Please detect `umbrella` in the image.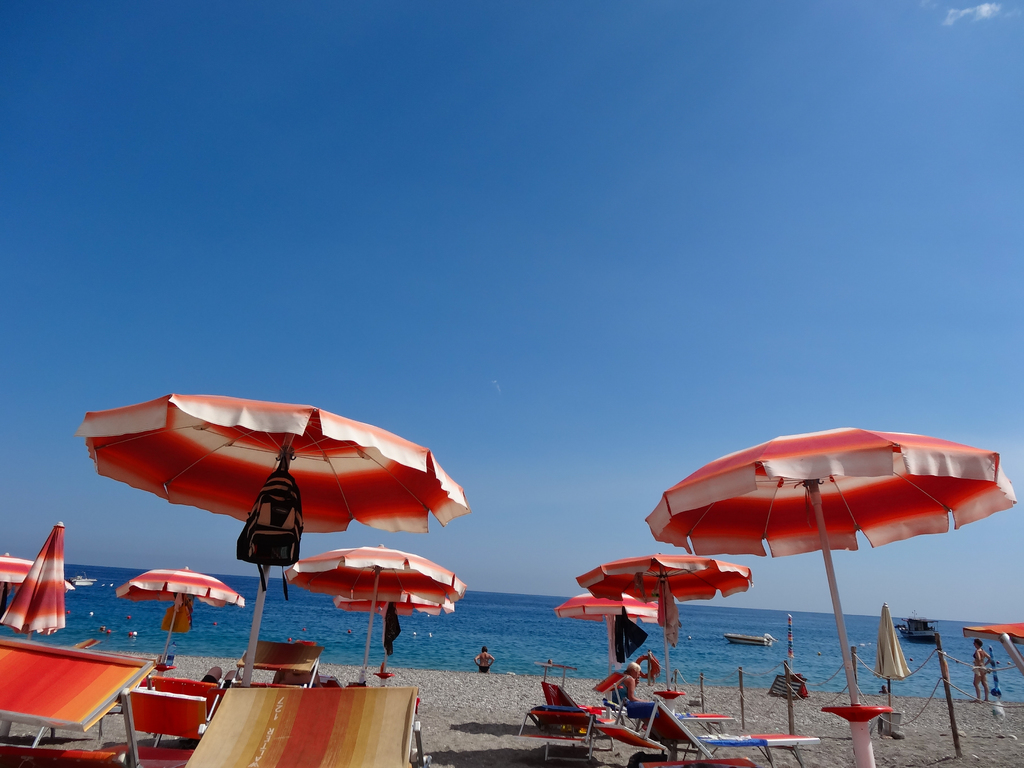
box=[576, 549, 747, 681].
